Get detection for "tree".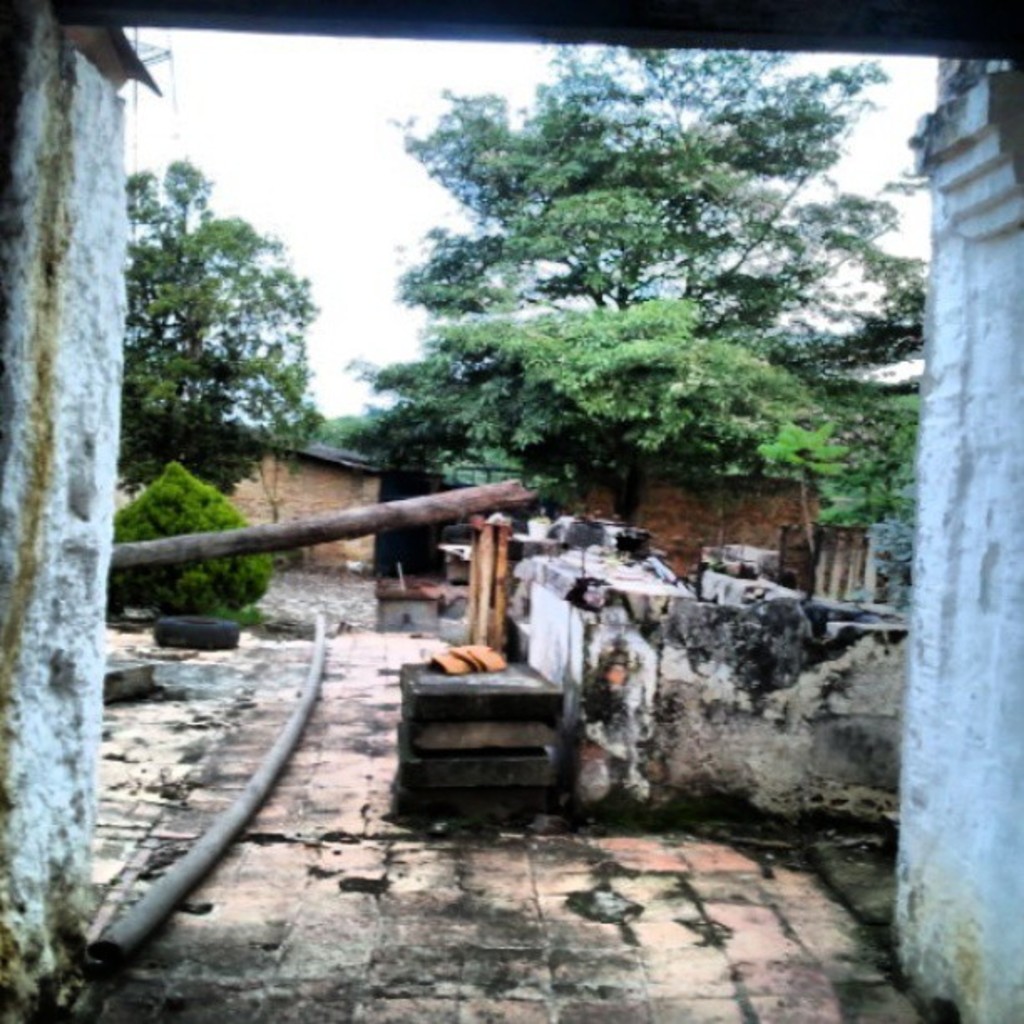
Detection: box=[363, 65, 914, 542].
